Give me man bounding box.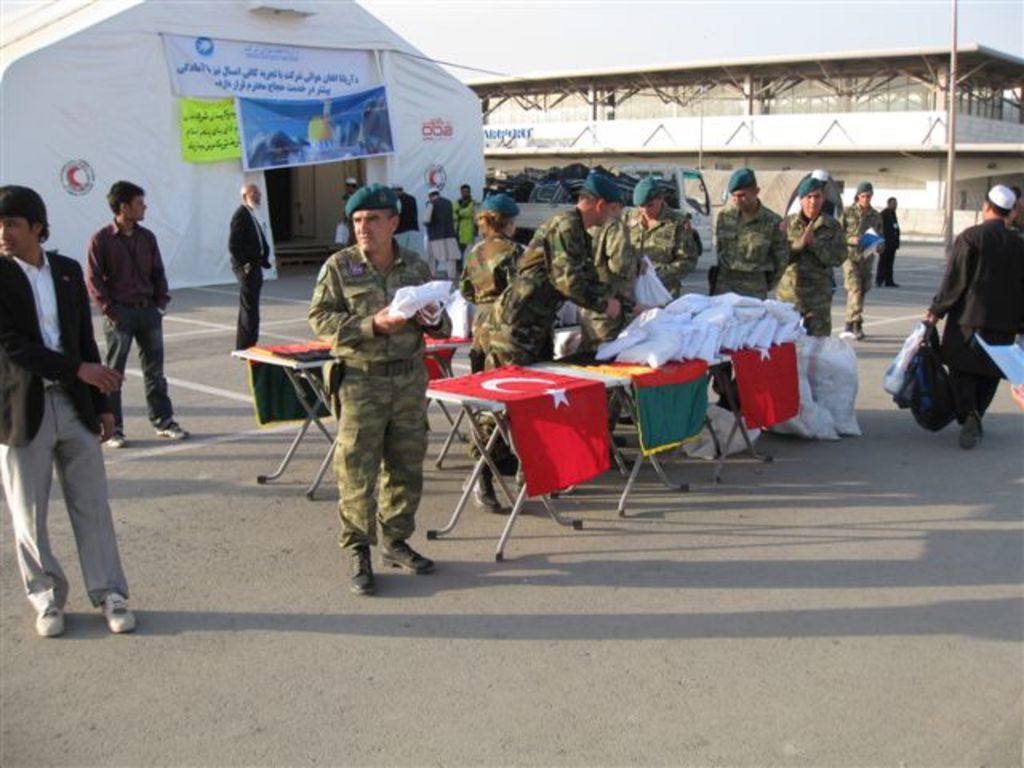
[922, 179, 1022, 443].
